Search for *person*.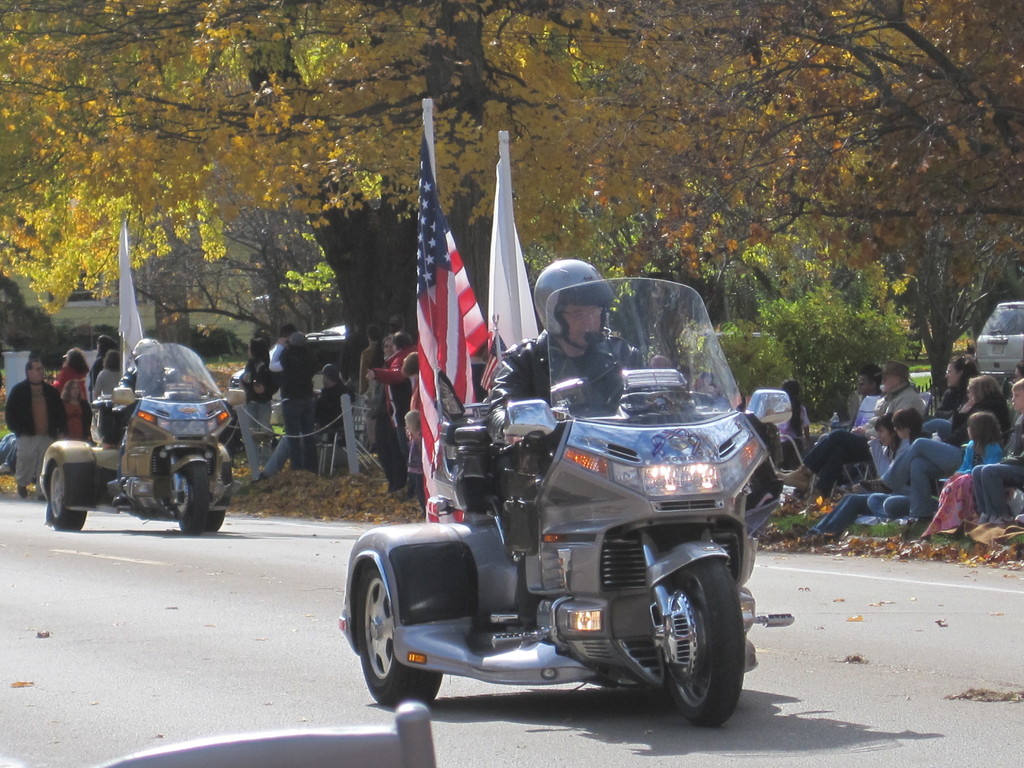
Found at {"left": 1002, "top": 385, "right": 1019, "bottom": 447}.
